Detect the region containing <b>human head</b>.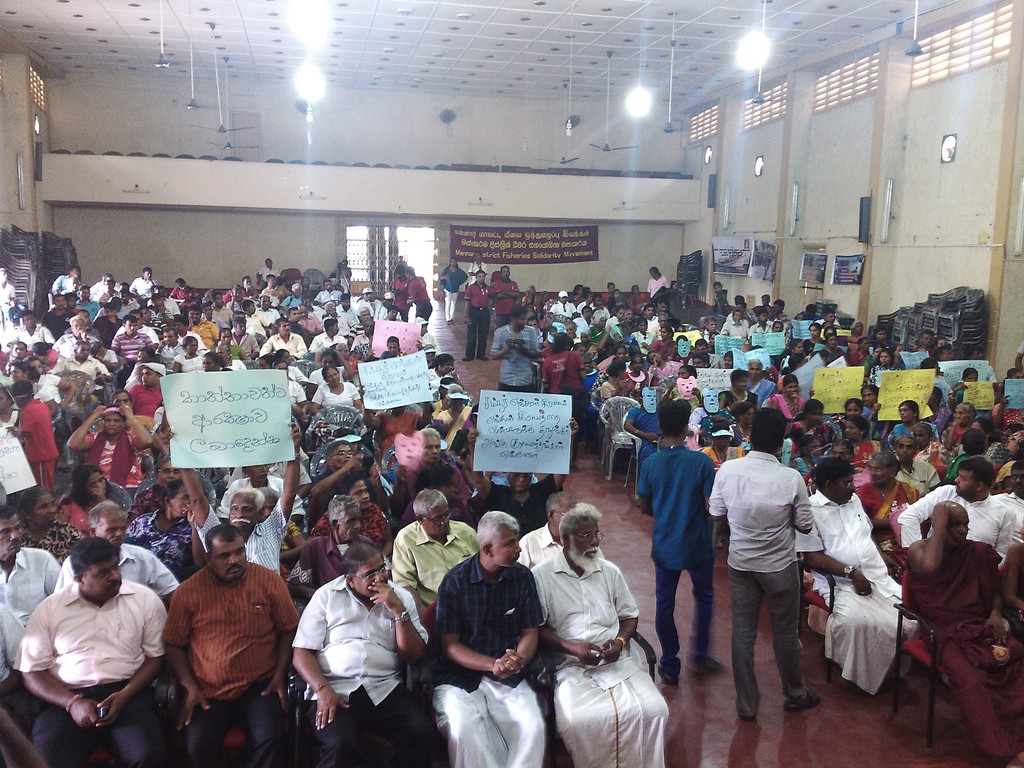
(399,255,403,260).
